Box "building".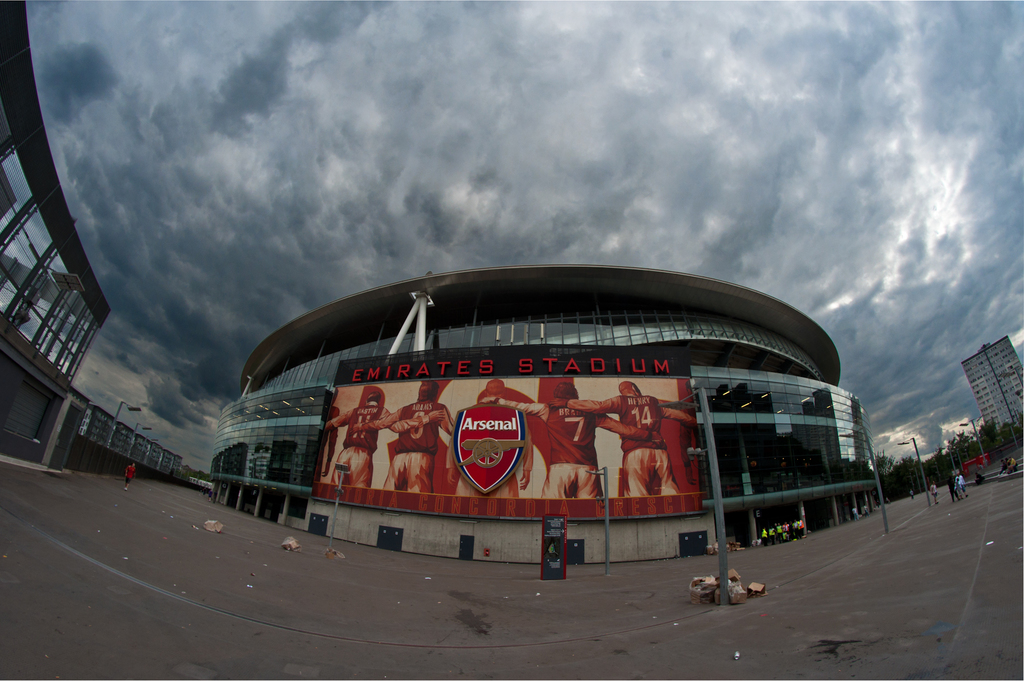
Rect(200, 262, 842, 561).
